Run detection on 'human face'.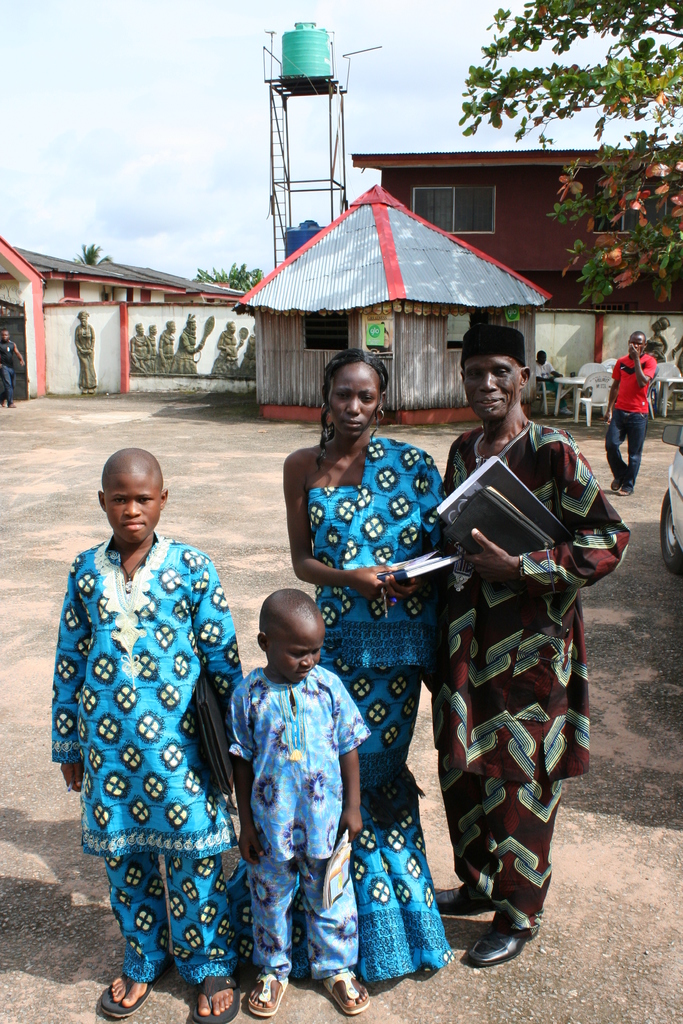
Result: (x1=460, y1=359, x2=516, y2=424).
